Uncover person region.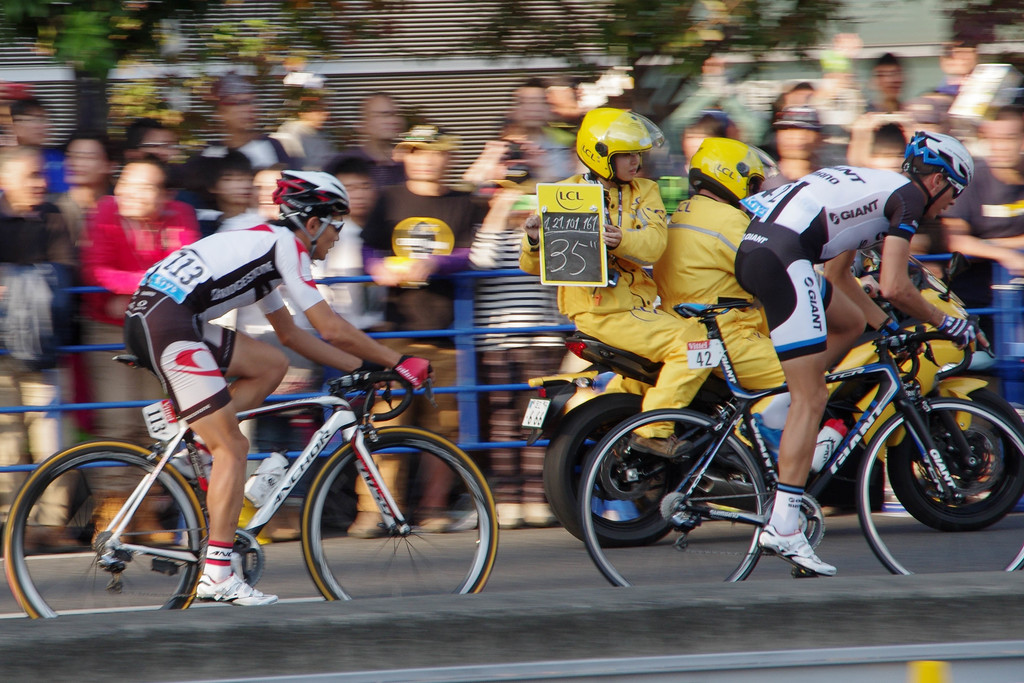
Uncovered: [45,136,119,249].
